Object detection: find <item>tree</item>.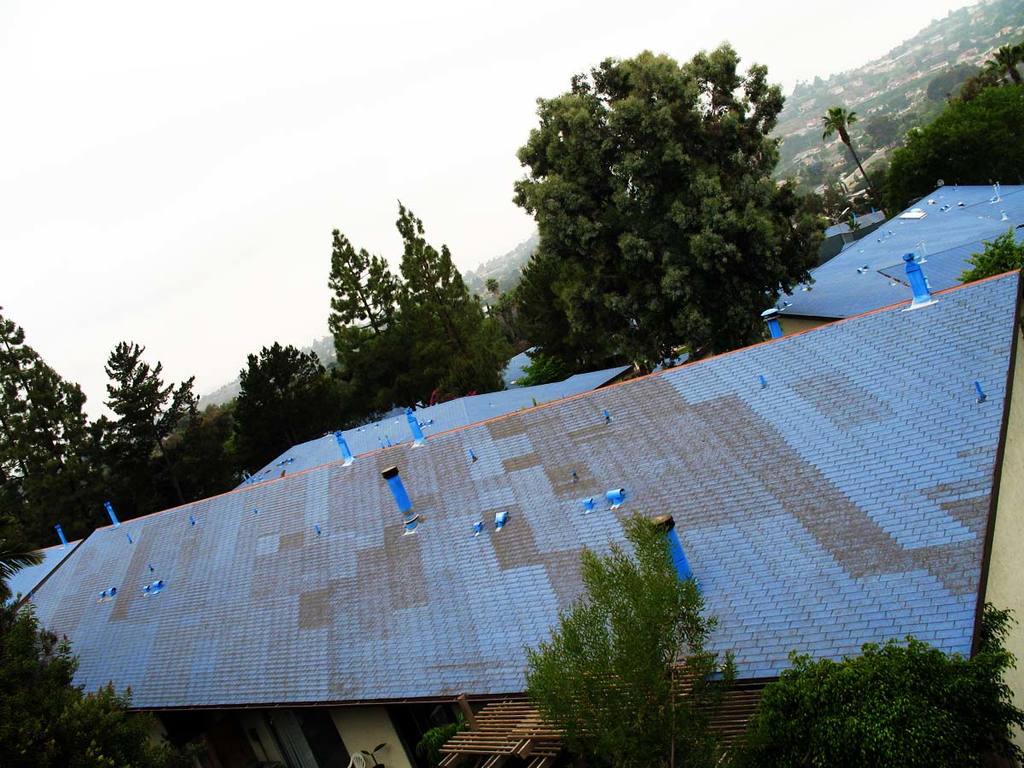
[x1=503, y1=49, x2=828, y2=379].
